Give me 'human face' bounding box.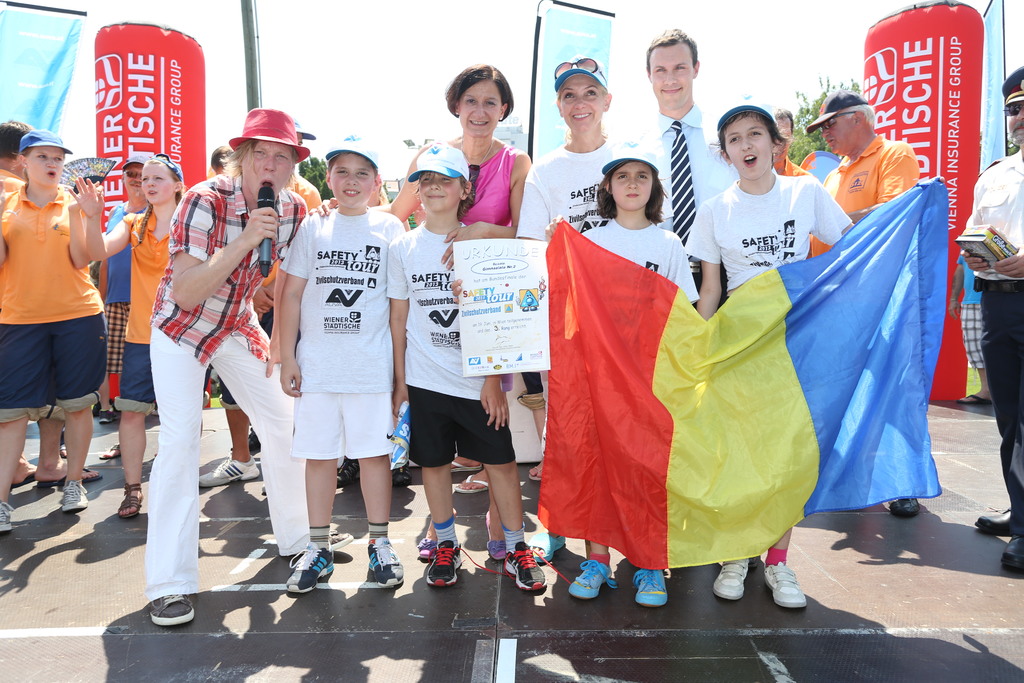
x1=242 y1=142 x2=294 y2=201.
